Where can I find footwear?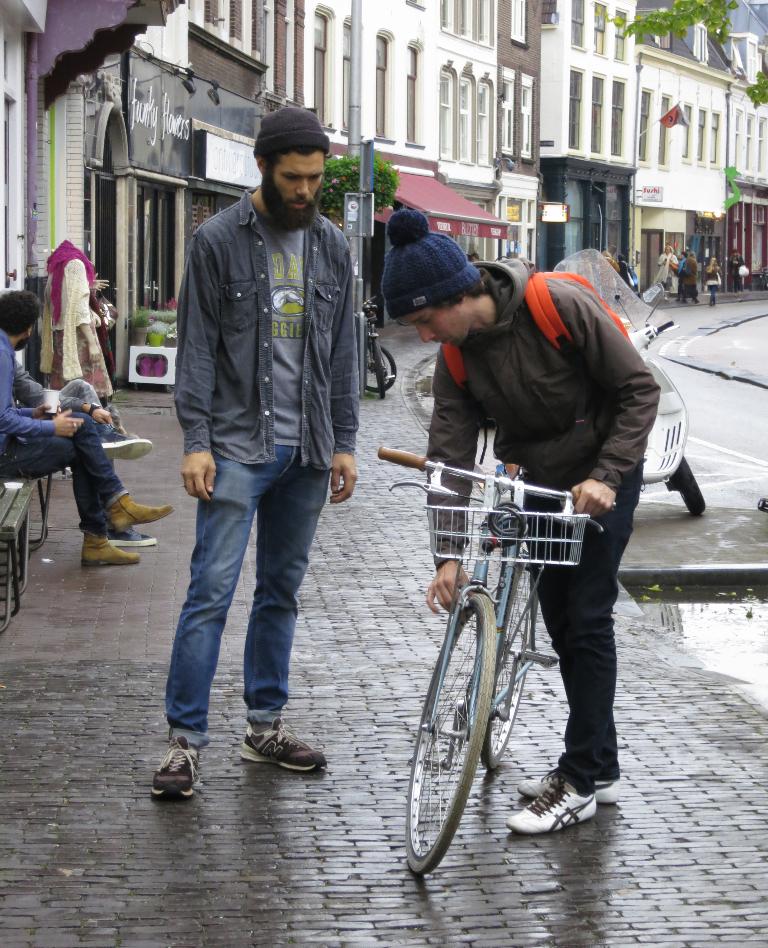
You can find it at [82,533,144,569].
